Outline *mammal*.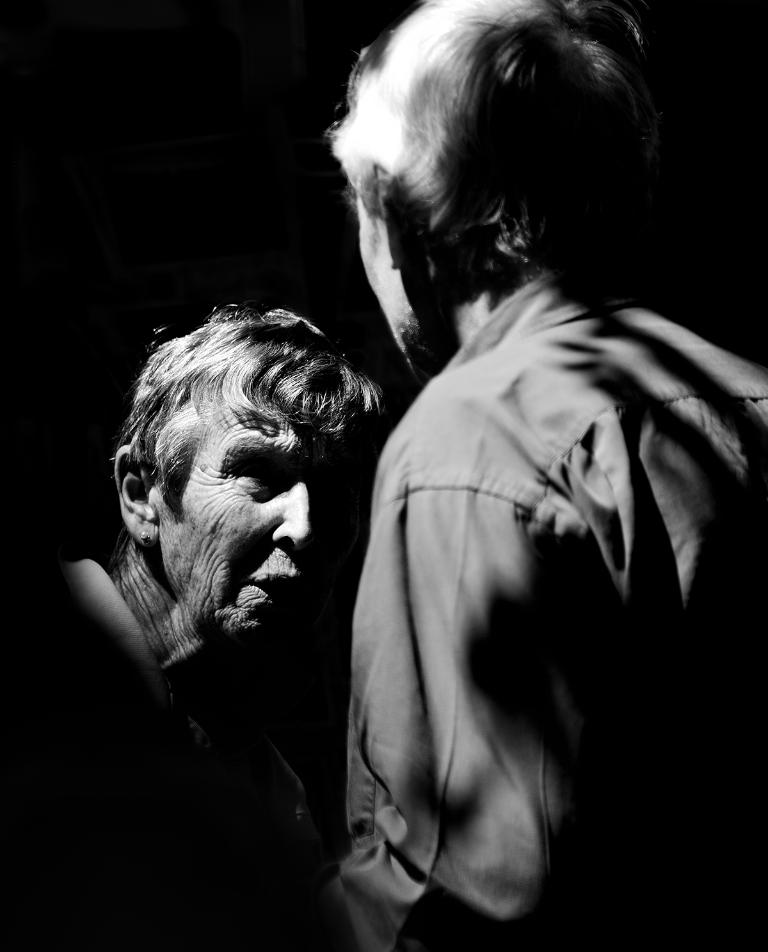
Outline: select_region(0, 305, 383, 951).
